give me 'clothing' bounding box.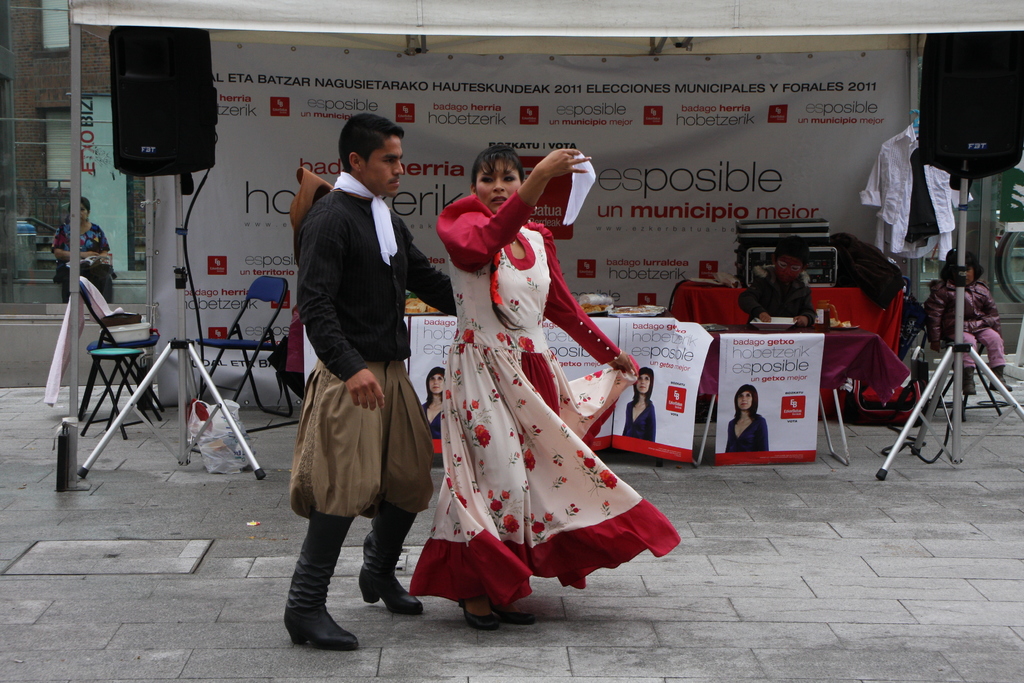
rect(51, 218, 115, 307).
